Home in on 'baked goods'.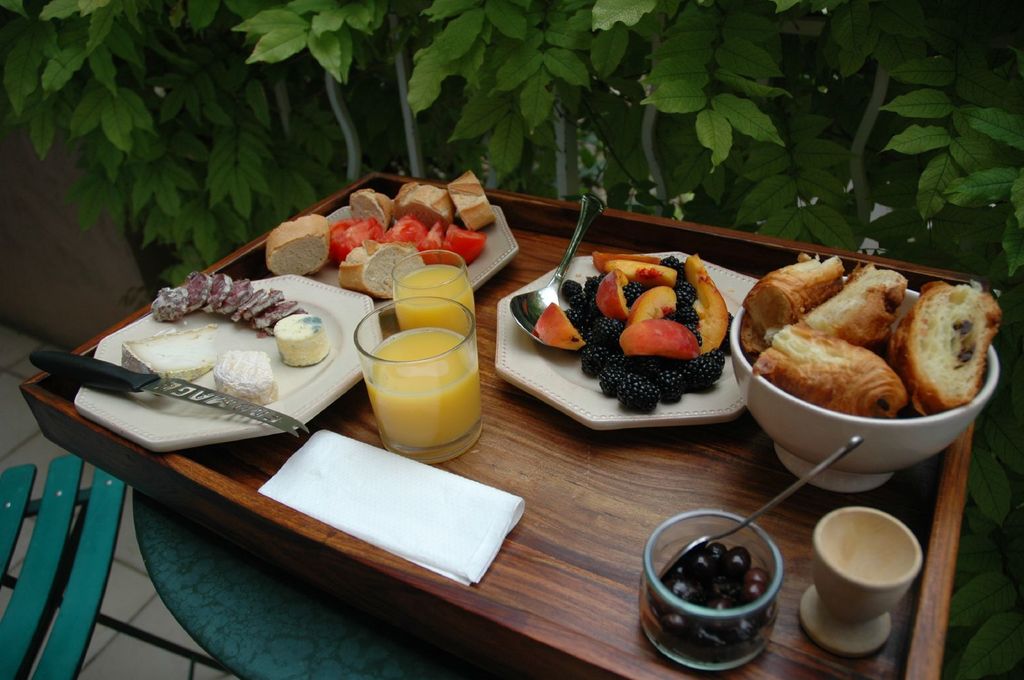
Homed in at {"left": 444, "top": 172, "right": 496, "bottom": 230}.
